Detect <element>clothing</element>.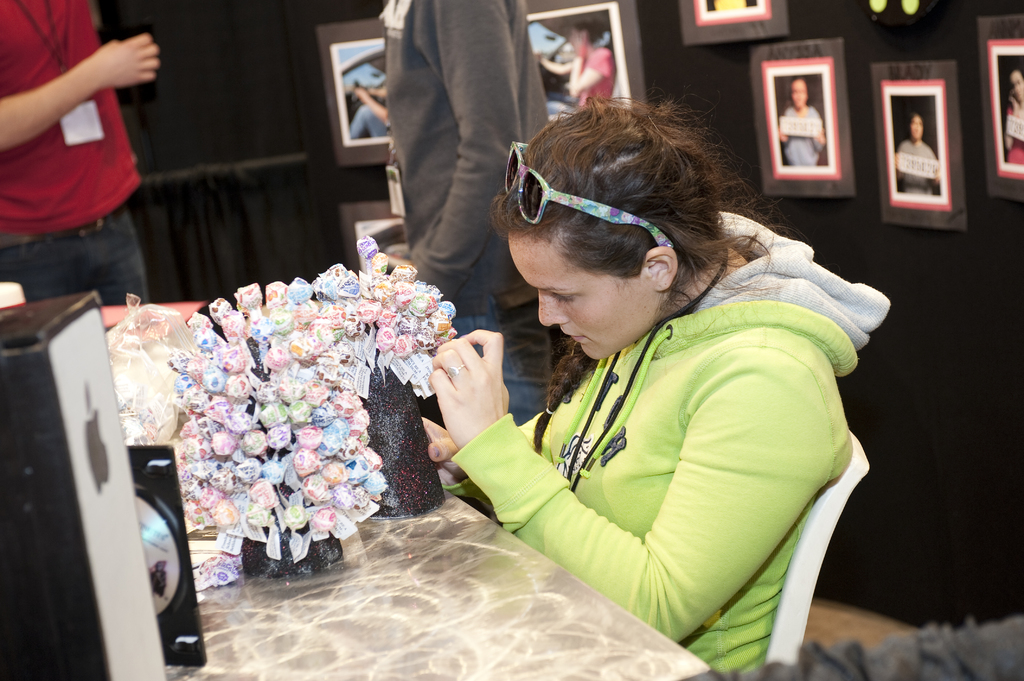
Detected at bbox=(996, 98, 1023, 170).
